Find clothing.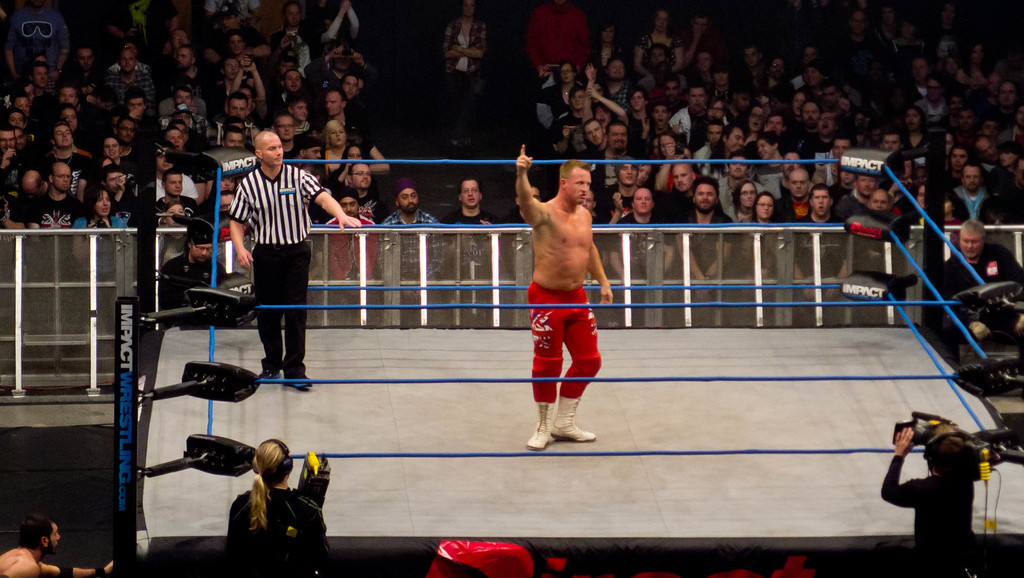
[225,465,351,577].
